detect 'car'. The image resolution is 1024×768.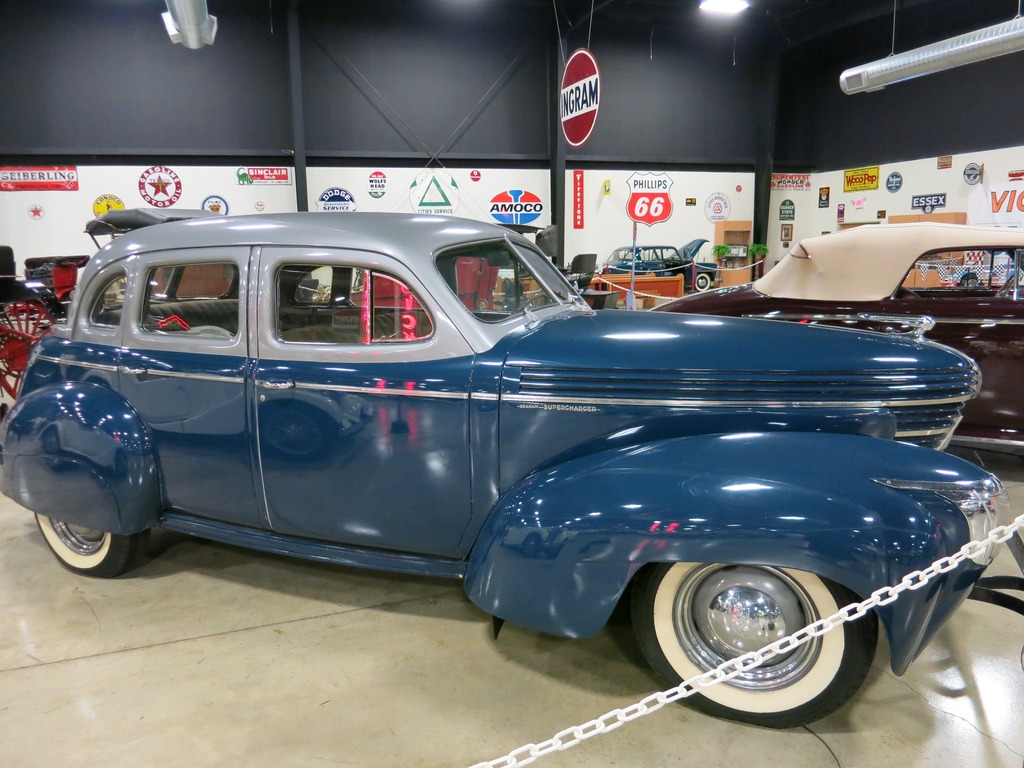
detection(645, 227, 1023, 451).
